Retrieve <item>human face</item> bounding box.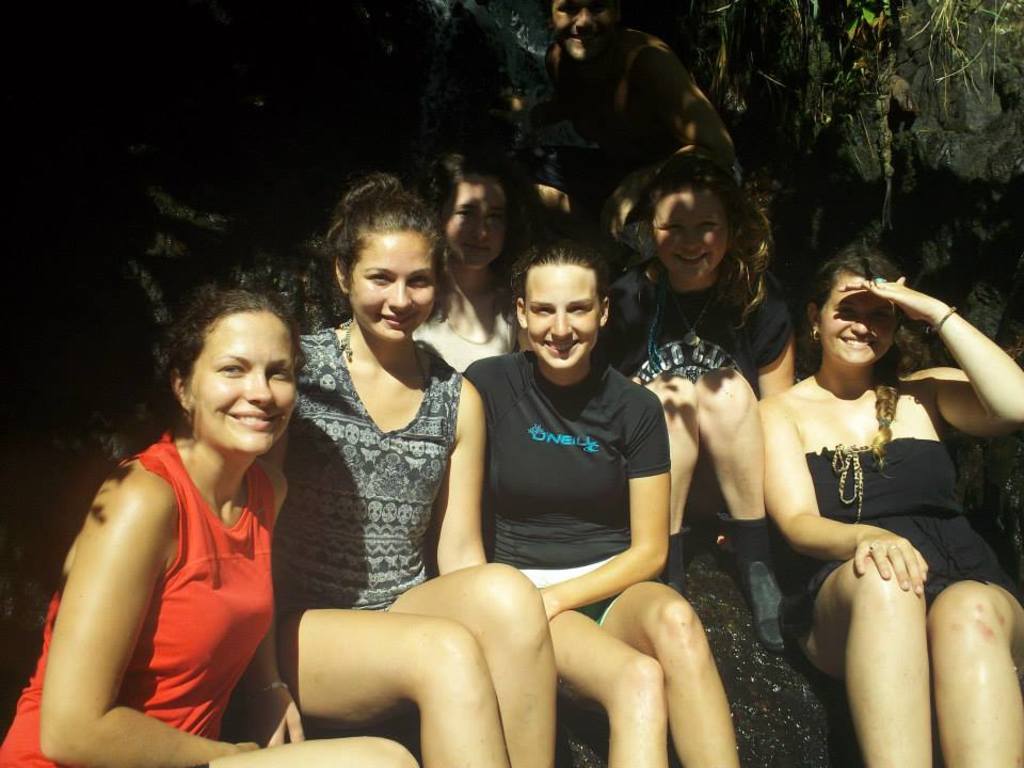
Bounding box: (left=346, top=233, right=435, bottom=345).
